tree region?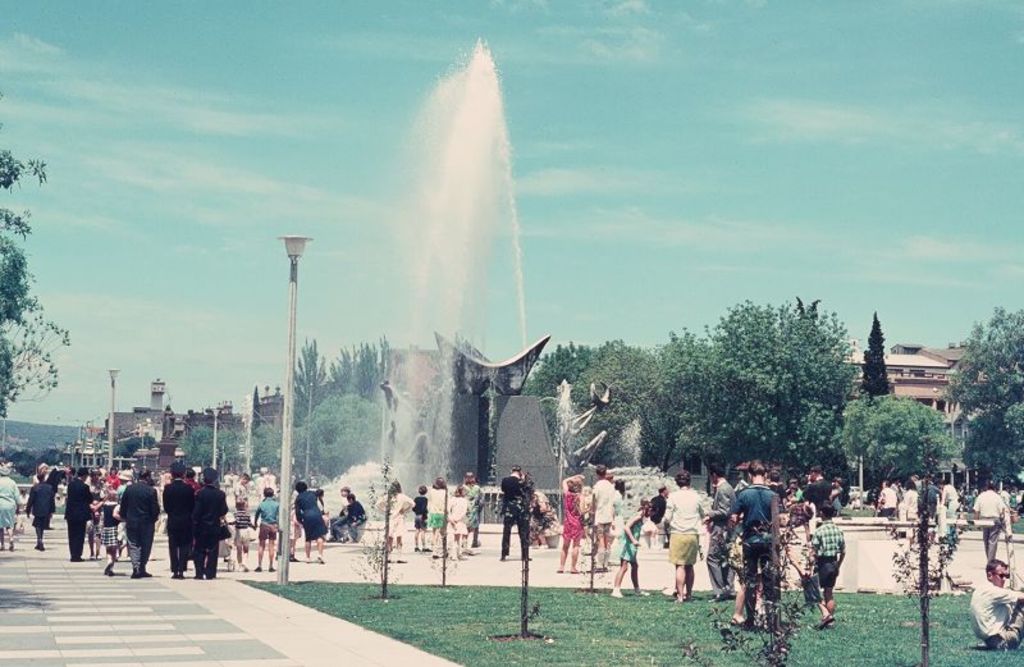
[x1=873, y1=465, x2=972, y2=664]
